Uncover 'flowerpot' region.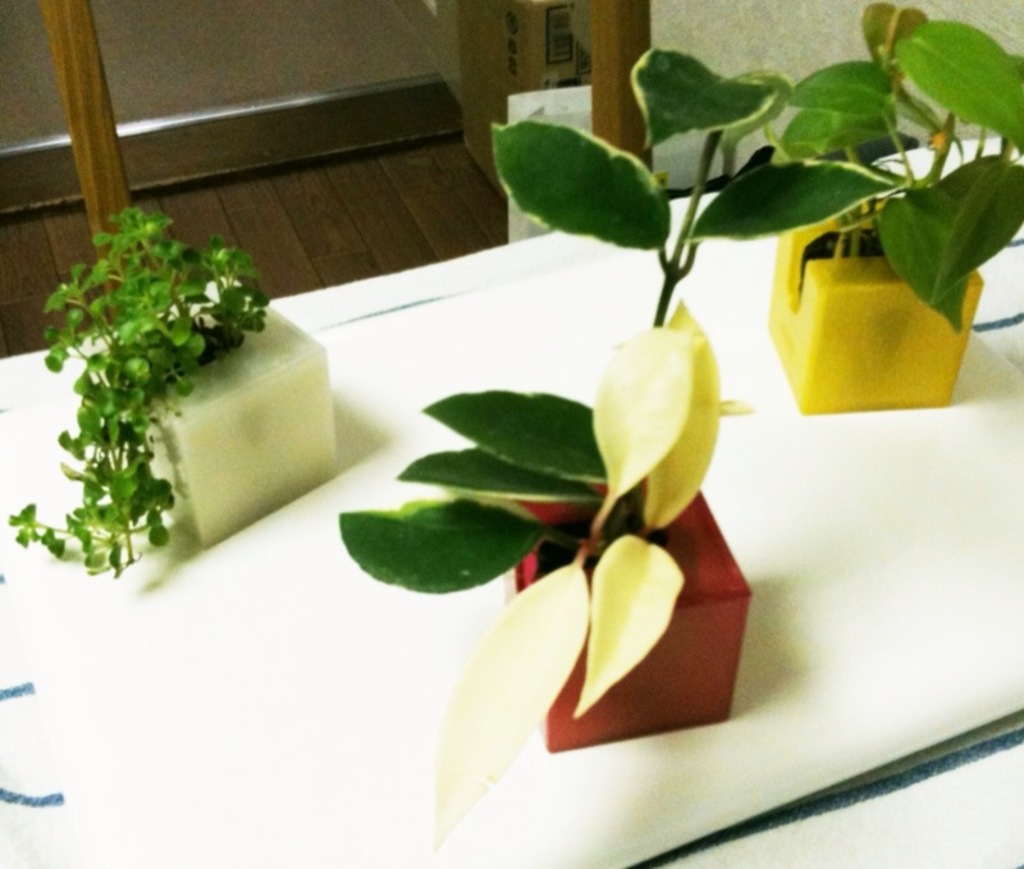
Uncovered: {"left": 497, "top": 472, "right": 750, "bottom": 751}.
